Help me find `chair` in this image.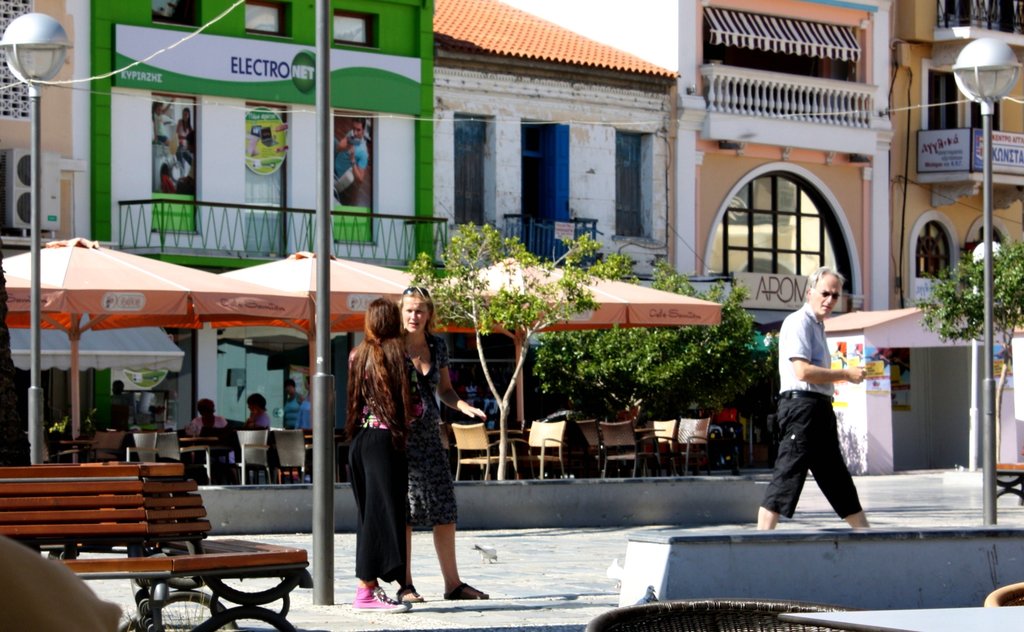
Found it: 159, 434, 213, 483.
